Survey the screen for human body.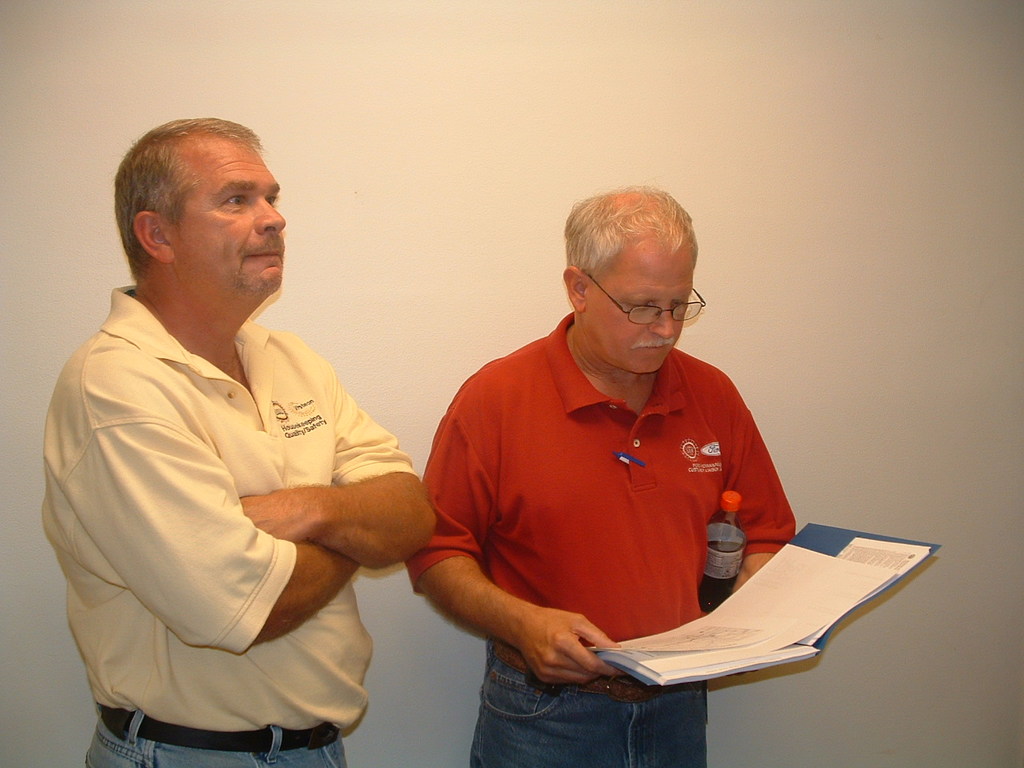
Survey found: left=58, top=163, right=452, bottom=767.
